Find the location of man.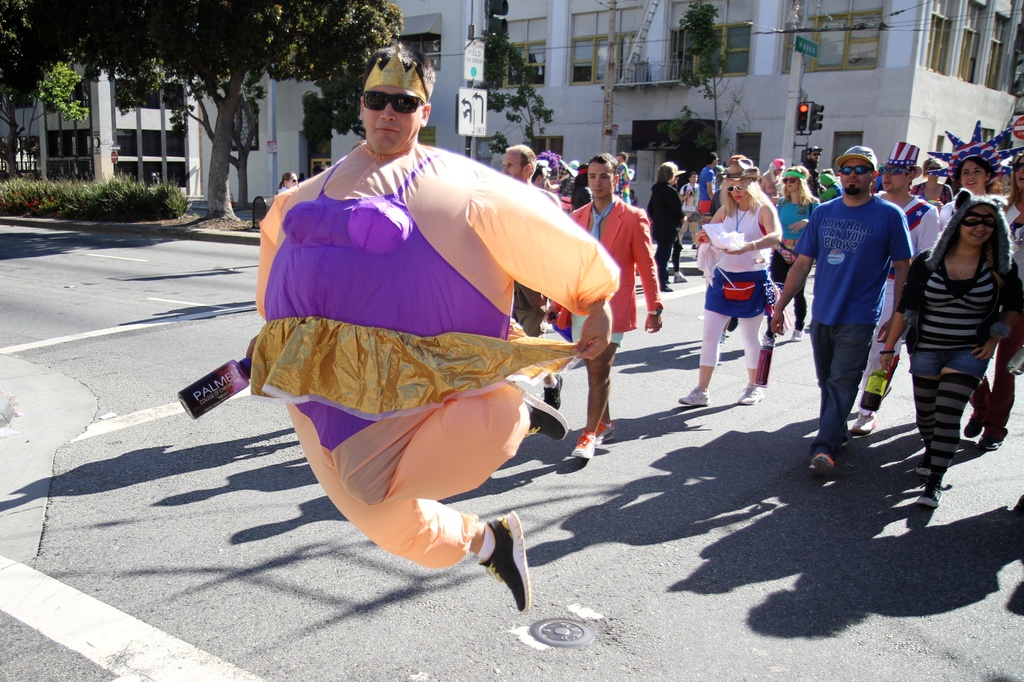
Location: 211,75,621,608.
